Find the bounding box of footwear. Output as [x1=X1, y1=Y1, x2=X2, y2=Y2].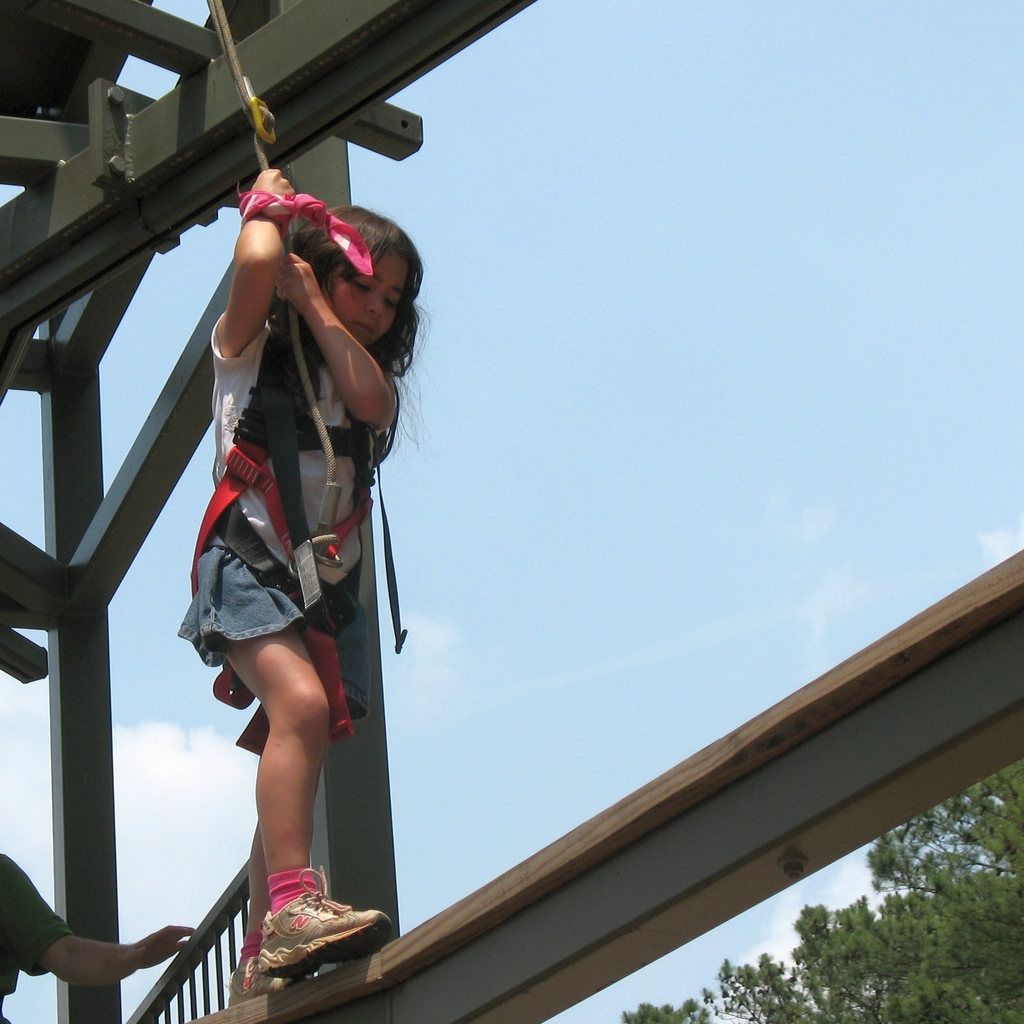
[x1=251, y1=867, x2=394, y2=979].
